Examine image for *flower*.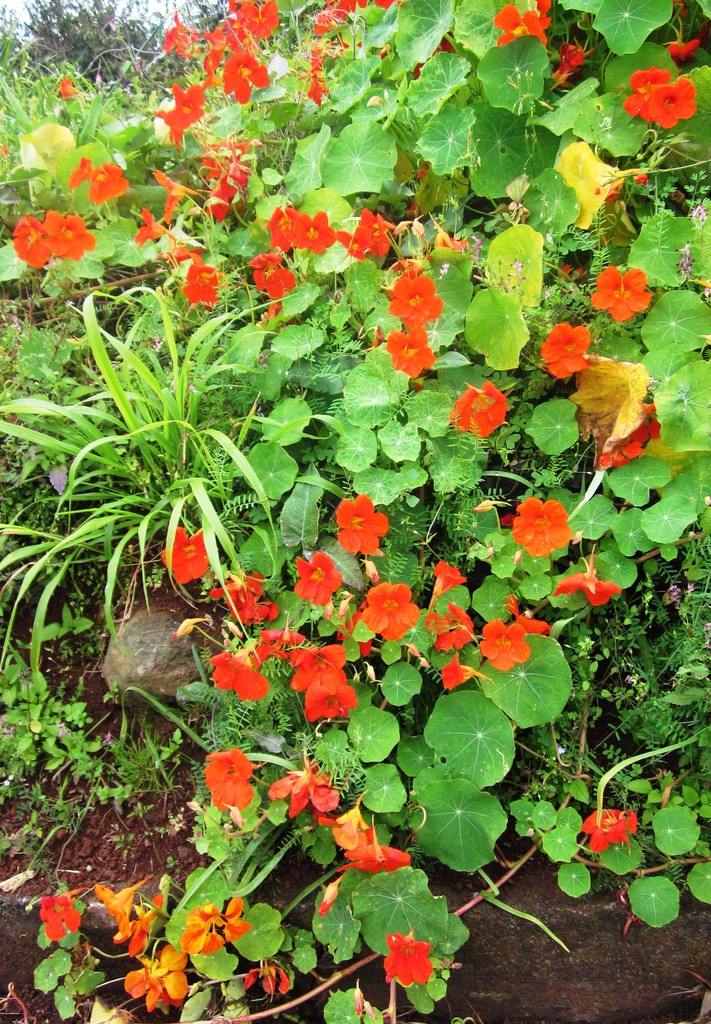
Examination result: Rect(74, 162, 136, 207).
